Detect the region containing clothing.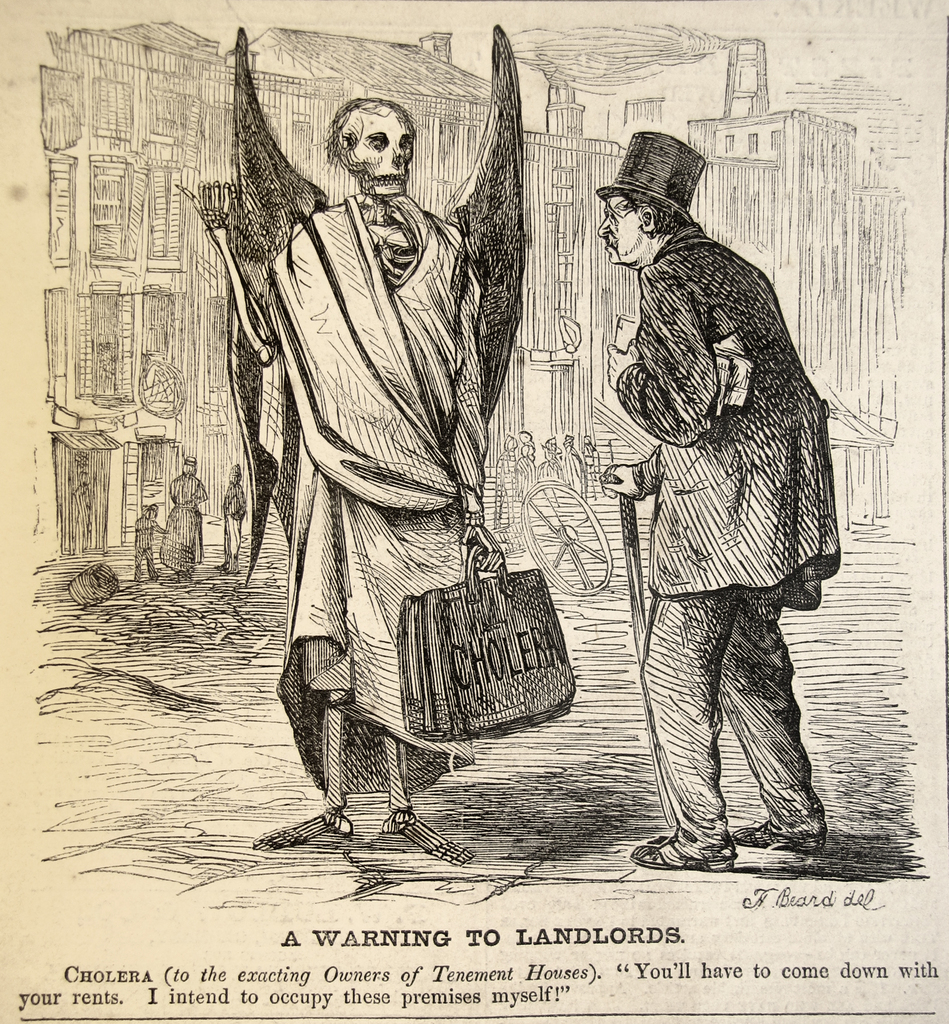
(left=251, top=81, right=554, bottom=828).
